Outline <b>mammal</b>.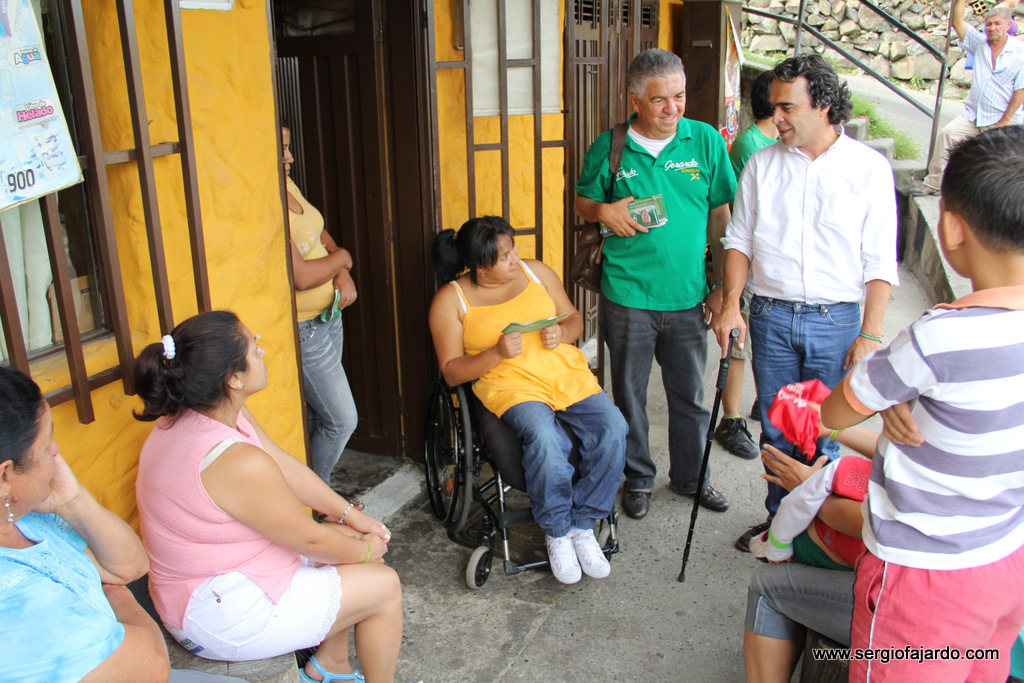
Outline: [819, 130, 1023, 682].
